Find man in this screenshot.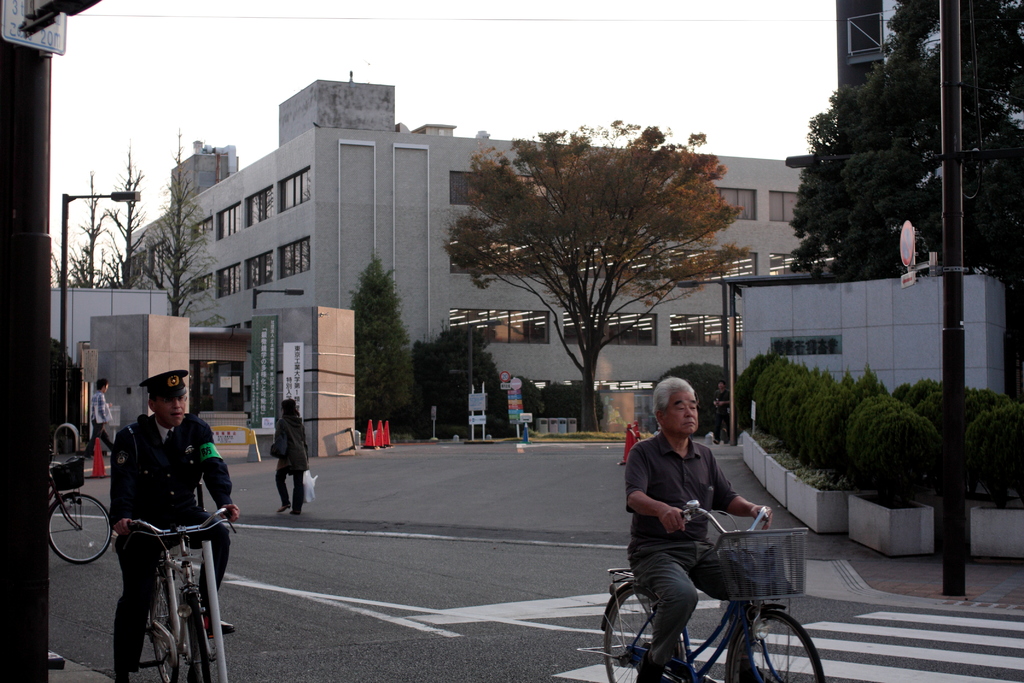
The bounding box for man is (left=106, top=370, right=239, bottom=682).
